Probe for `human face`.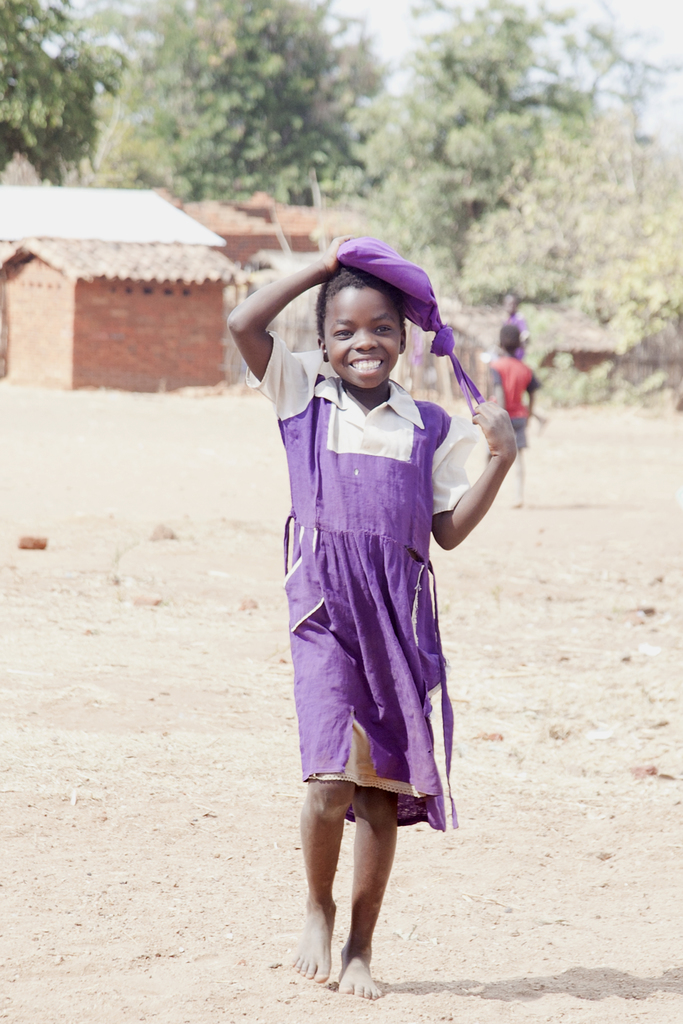
Probe result: [322, 284, 402, 392].
